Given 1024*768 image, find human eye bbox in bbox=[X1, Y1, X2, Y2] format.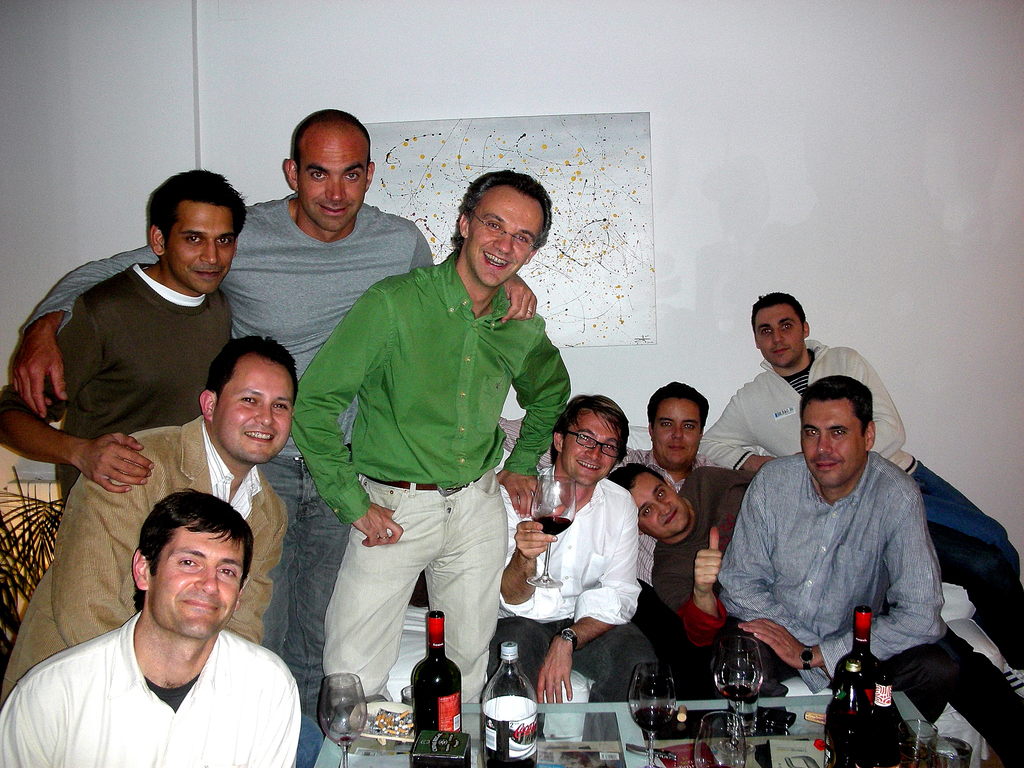
bbox=[516, 234, 529, 247].
